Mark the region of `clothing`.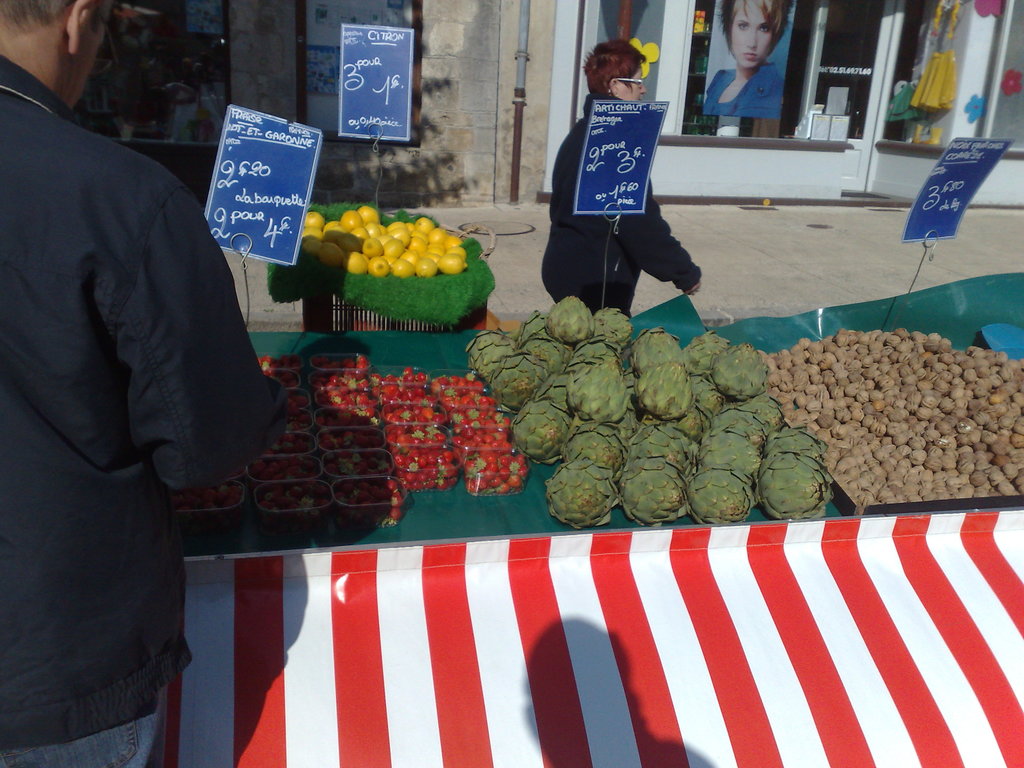
Region: [x1=540, y1=92, x2=704, y2=326].
